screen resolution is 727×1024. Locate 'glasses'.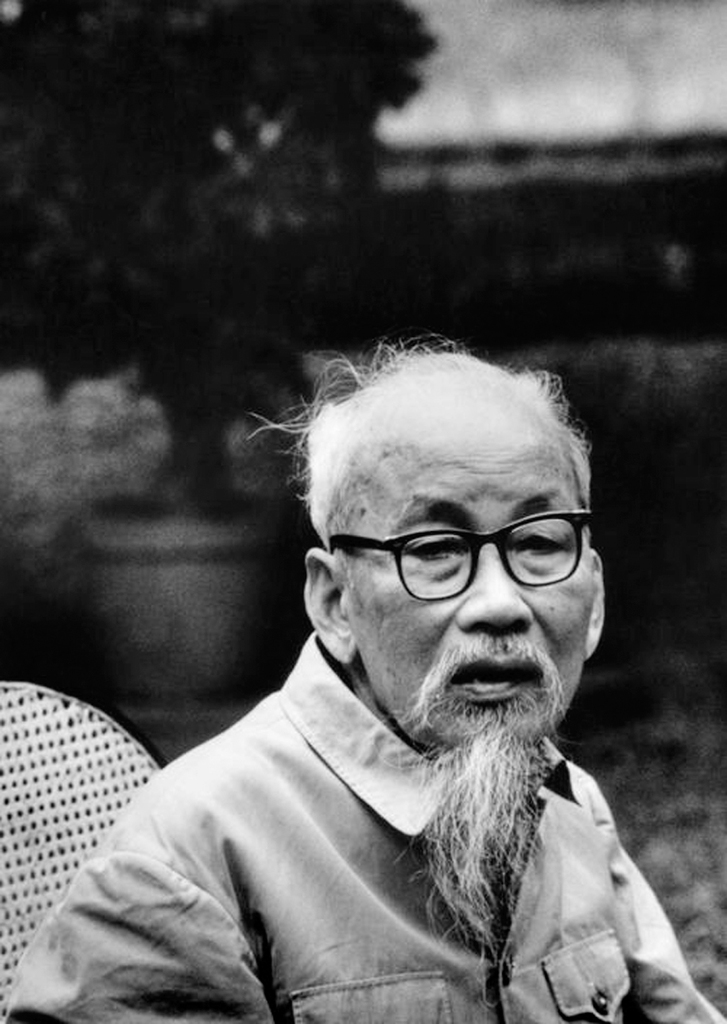
locate(323, 500, 610, 604).
